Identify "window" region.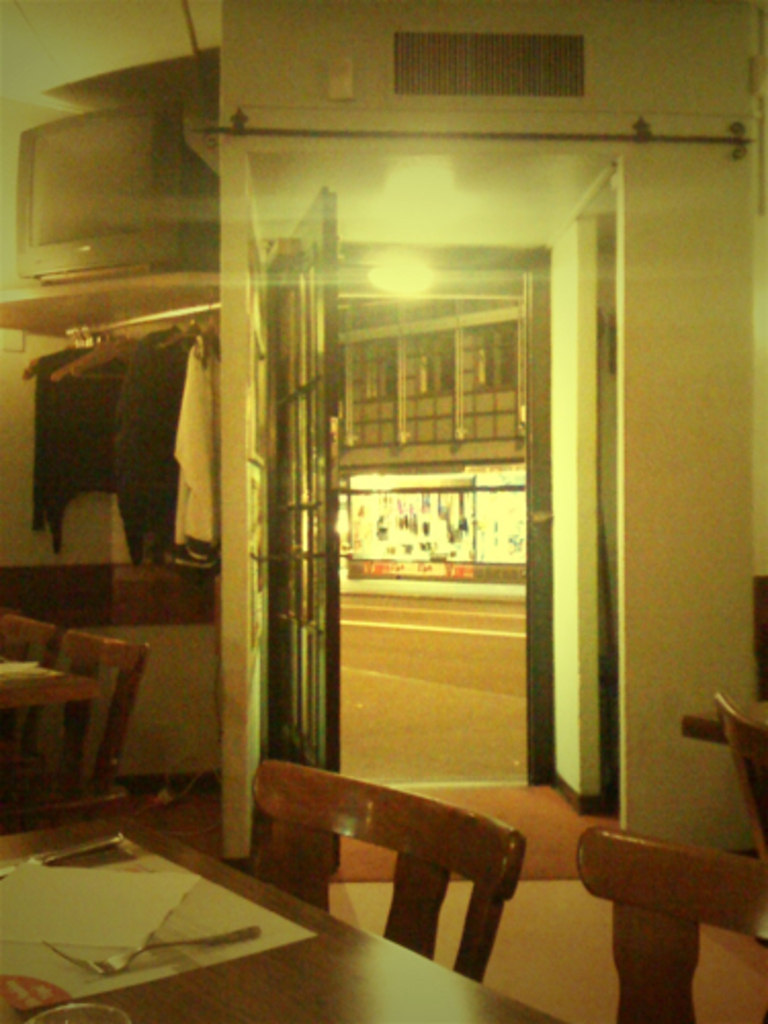
Region: box(463, 315, 518, 395).
